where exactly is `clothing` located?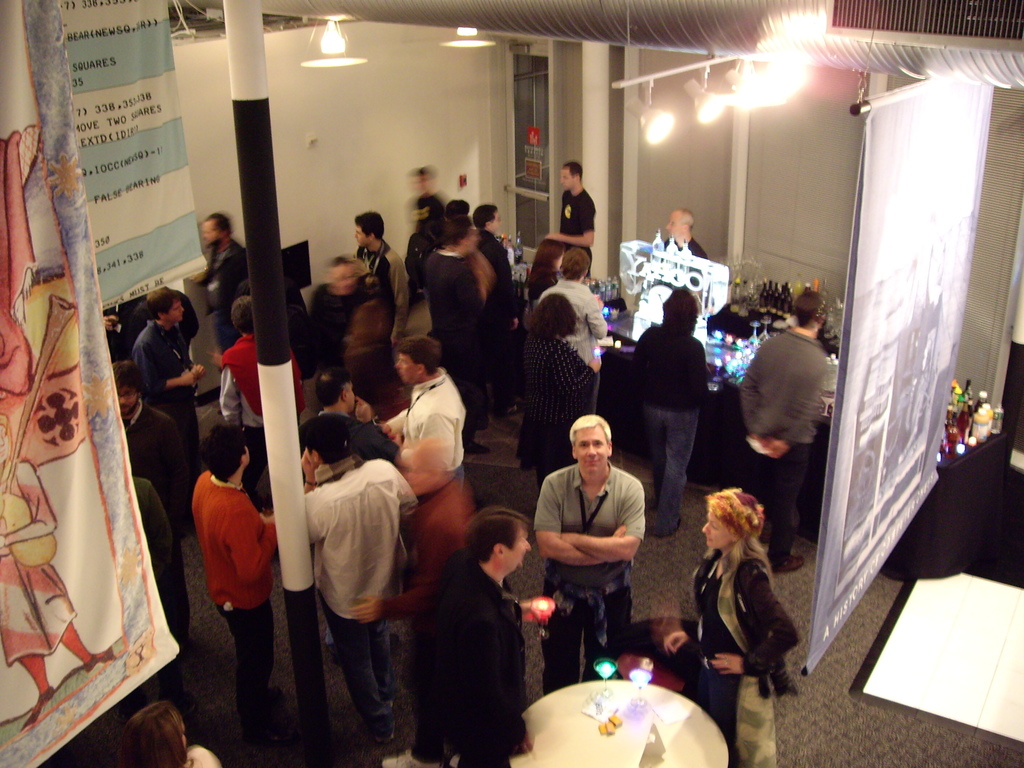
Its bounding box is [x1=538, y1=271, x2=600, y2=376].
